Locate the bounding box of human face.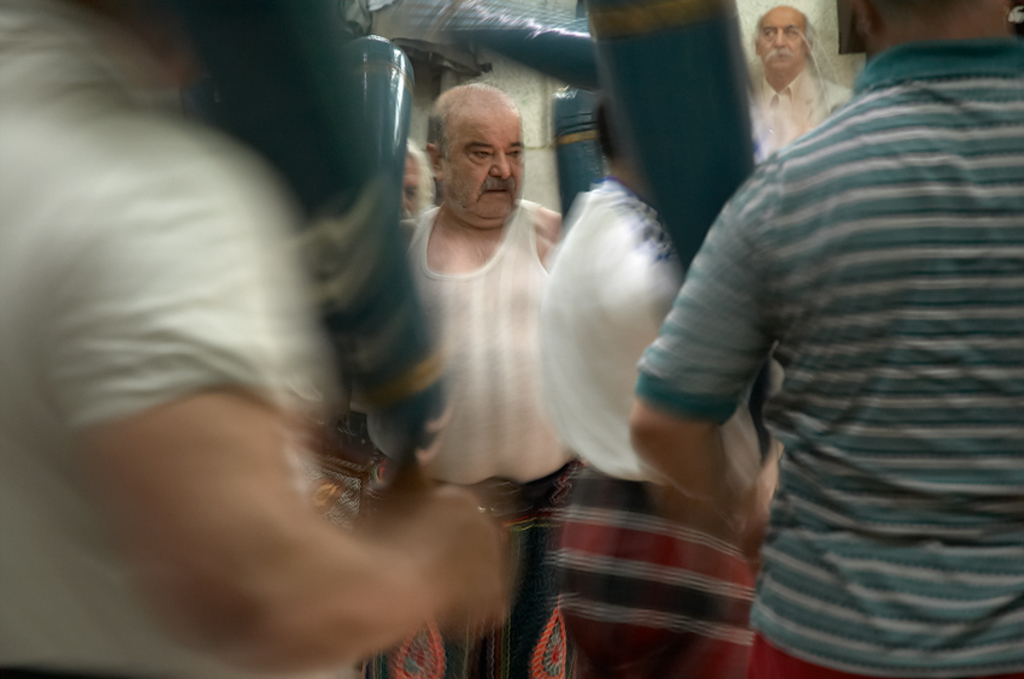
Bounding box: detection(442, 99, 525, 229).
